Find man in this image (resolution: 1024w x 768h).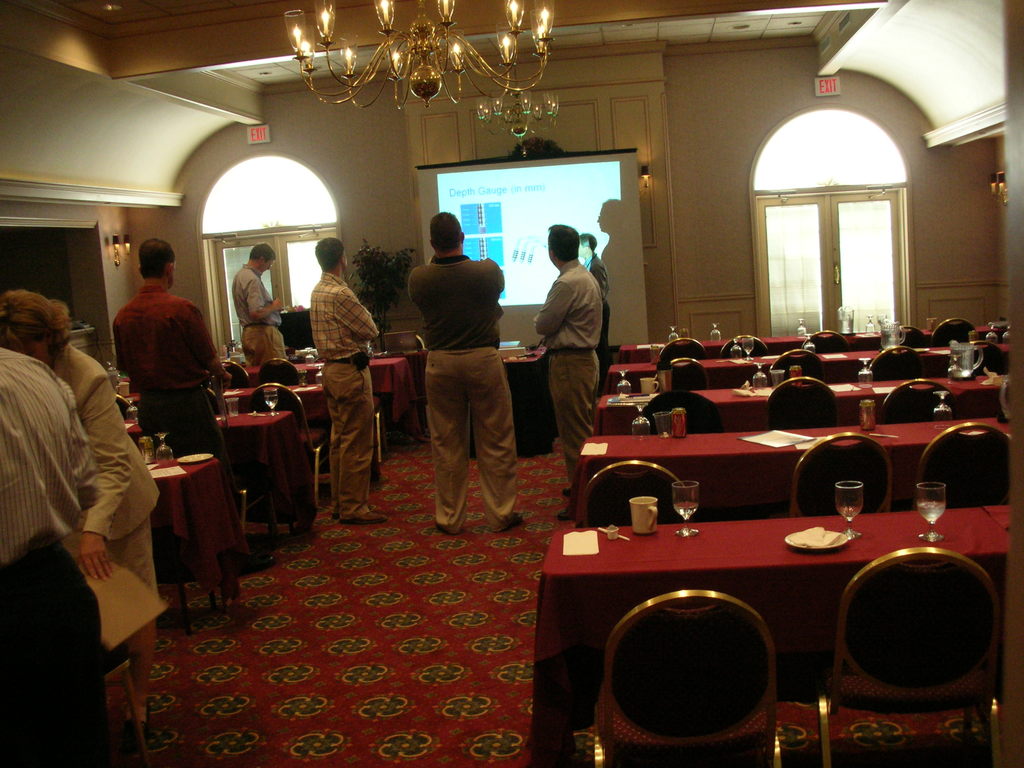
rect(110, 234, 278, 574).
